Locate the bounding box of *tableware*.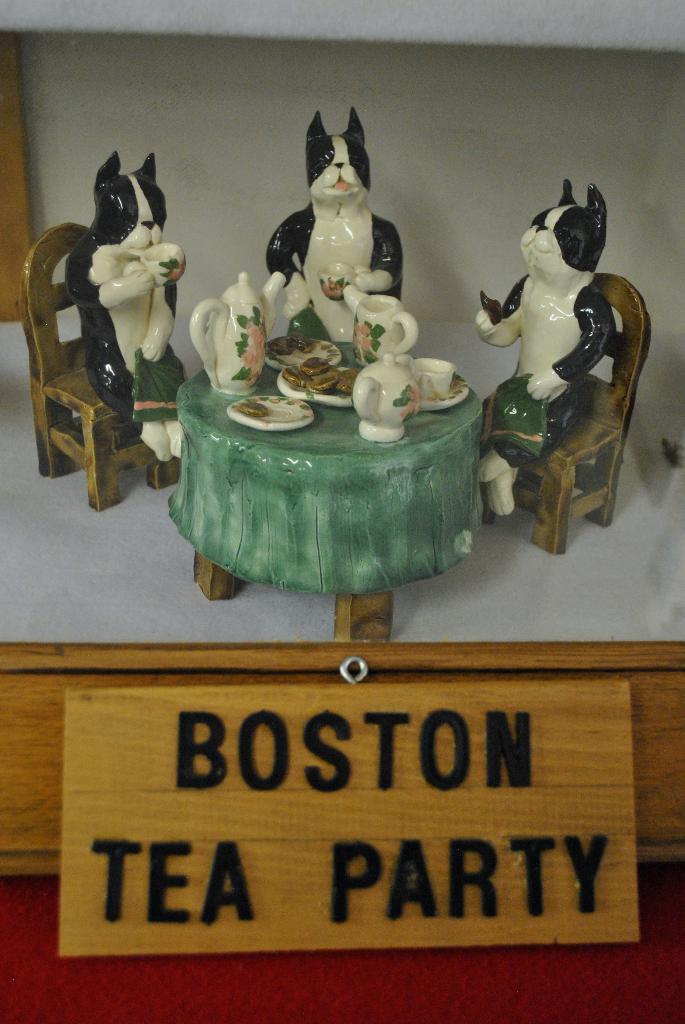
Bounding box: <region>398, 353, 473, 414</region>.
